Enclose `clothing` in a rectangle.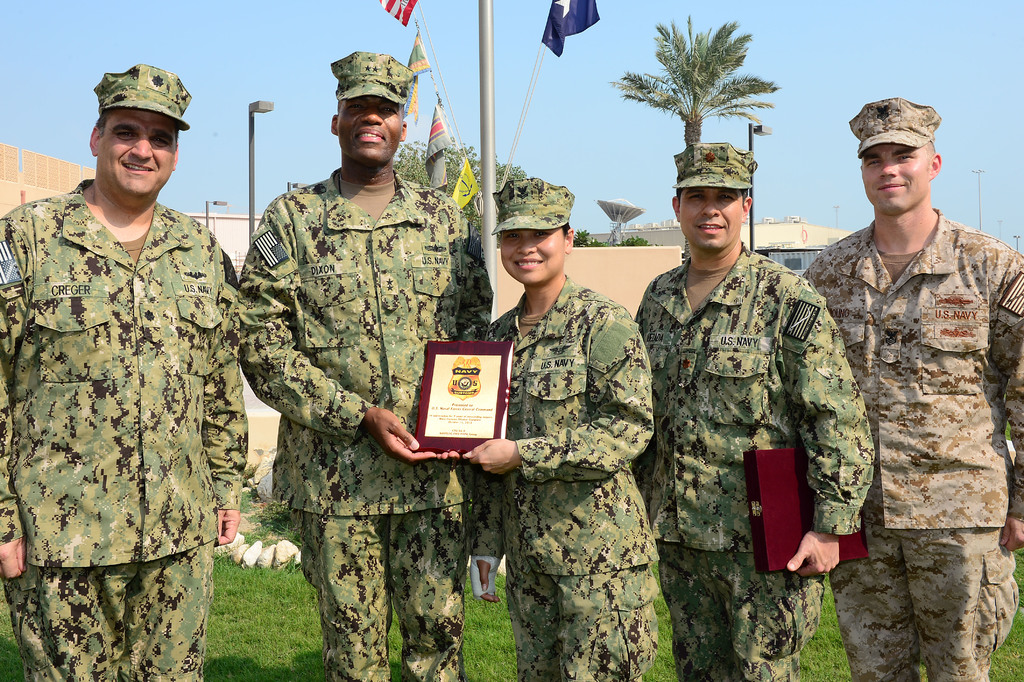
470:273:653:681.
